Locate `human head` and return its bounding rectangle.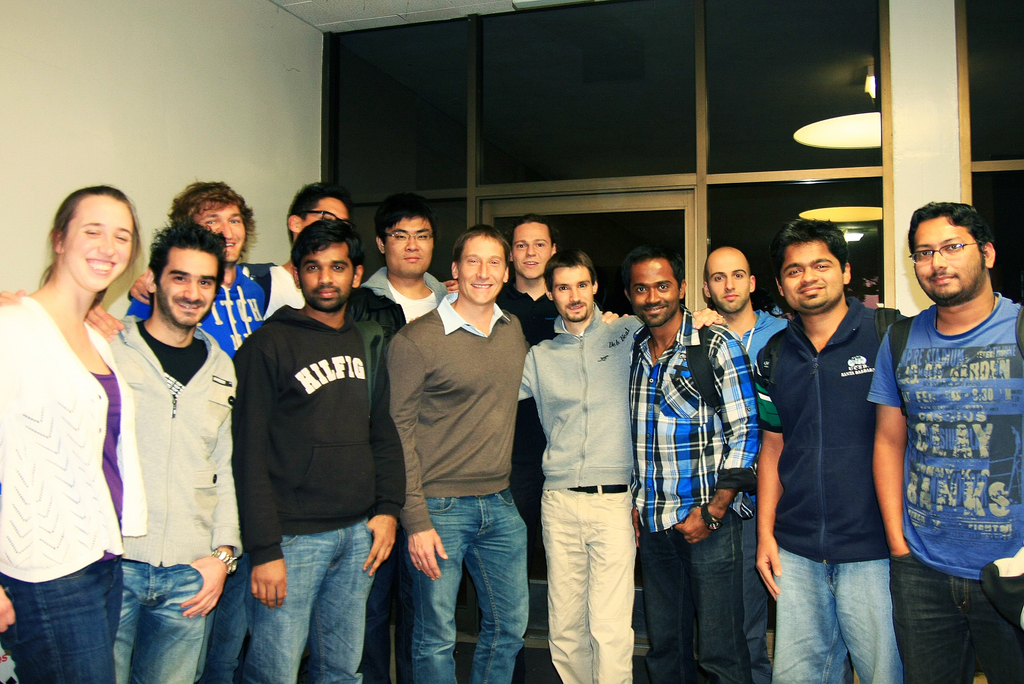
[x1=49, y1=173, x2=141, y2=296].
